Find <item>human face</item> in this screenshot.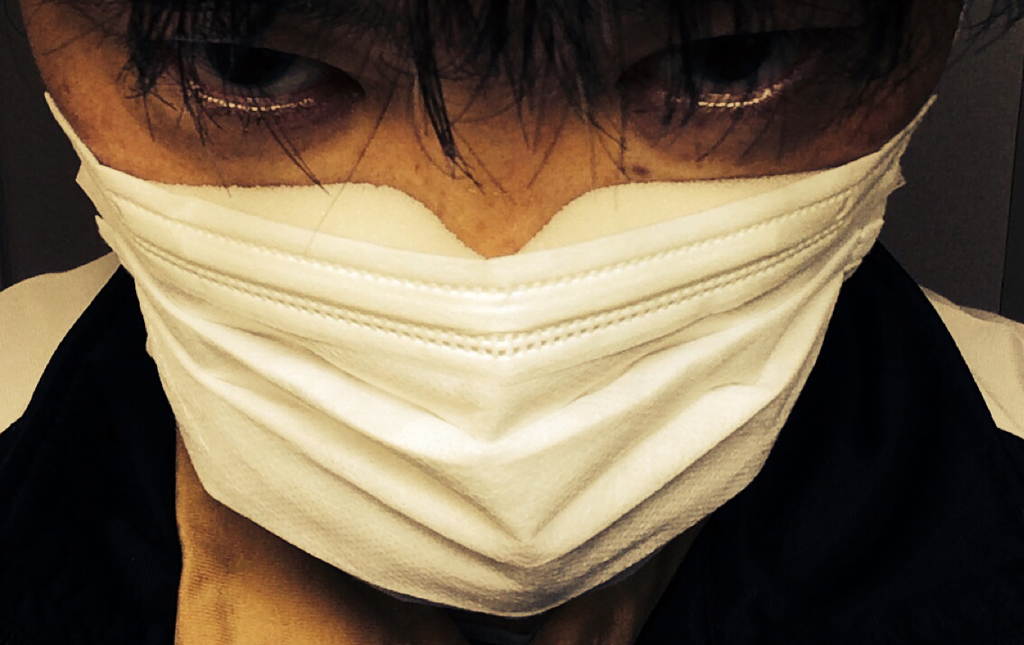
The bounding box for <item>human face</item> is l=21, t=0, r=955, b=603.
